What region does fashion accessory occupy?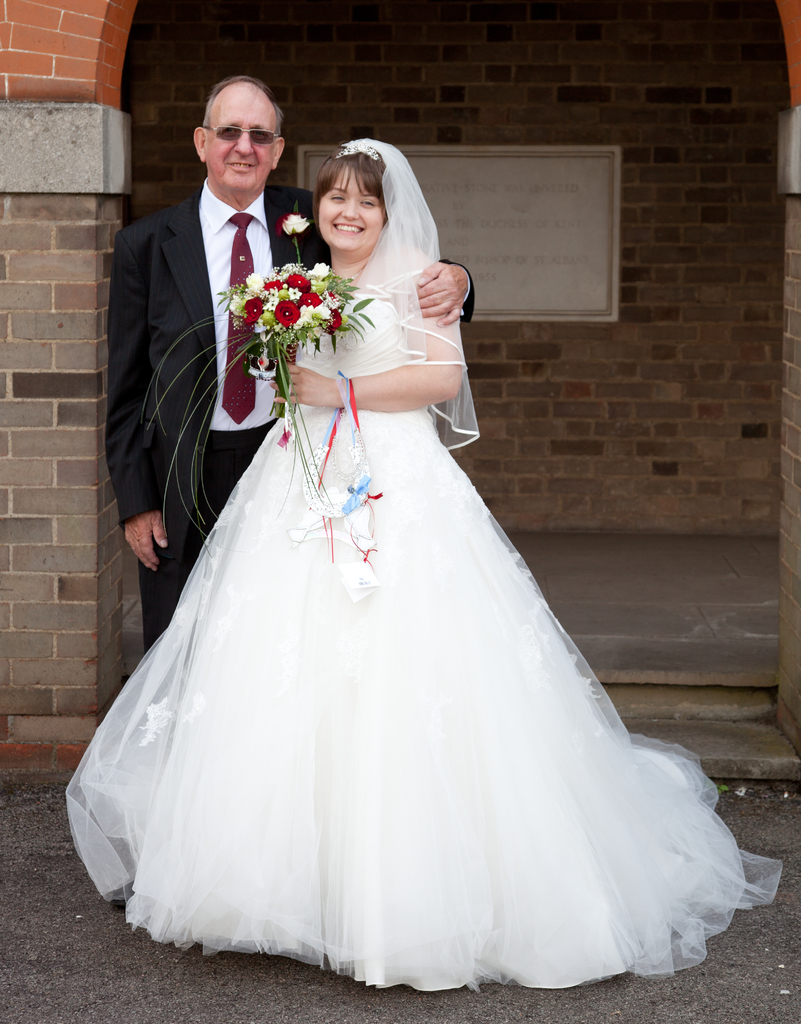
220, 214, 255, 424.
